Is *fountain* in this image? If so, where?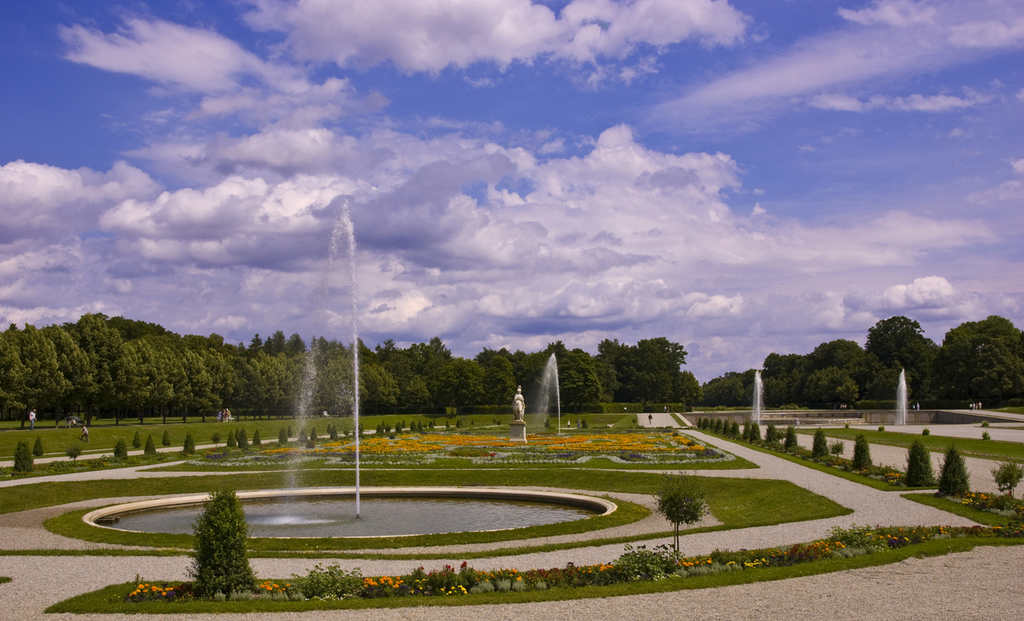
Yes, at rect(742, 369, 767, 439).
